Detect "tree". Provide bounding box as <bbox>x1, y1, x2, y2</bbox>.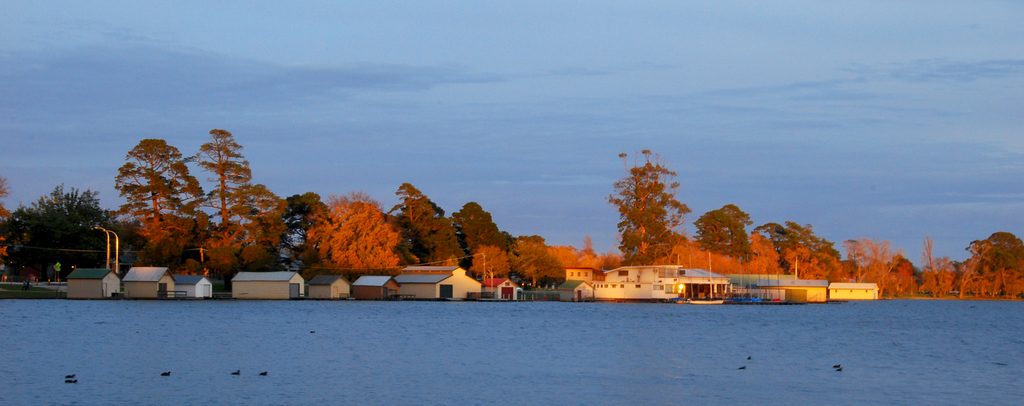
<bbox>183, 124, 275, 268</bbox>.
